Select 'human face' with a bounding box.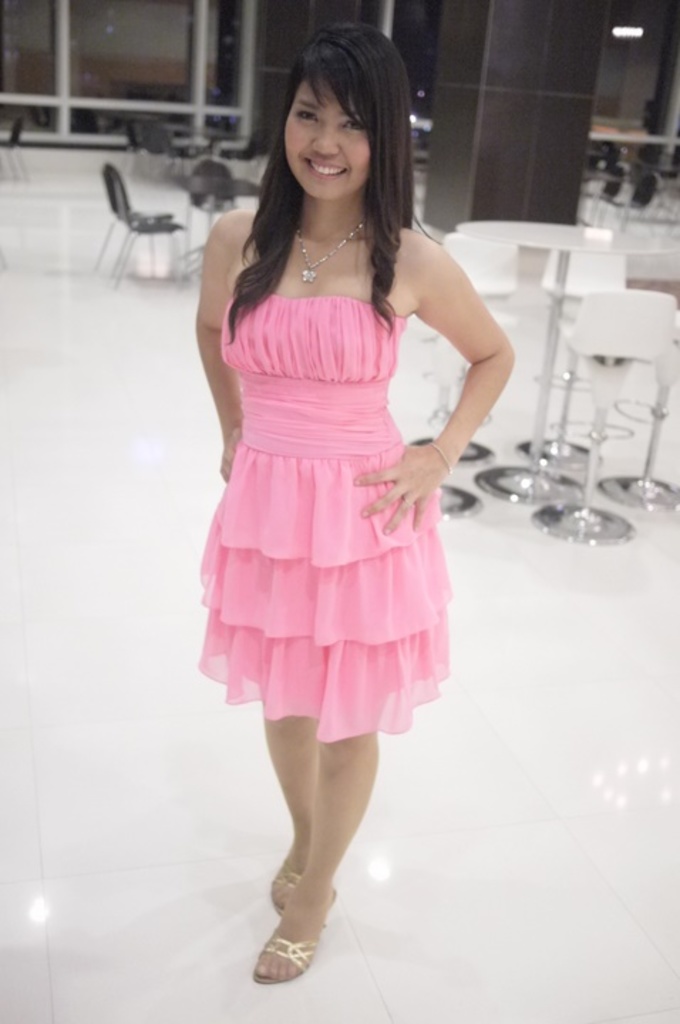
box=[283, 82, 374, 203].
